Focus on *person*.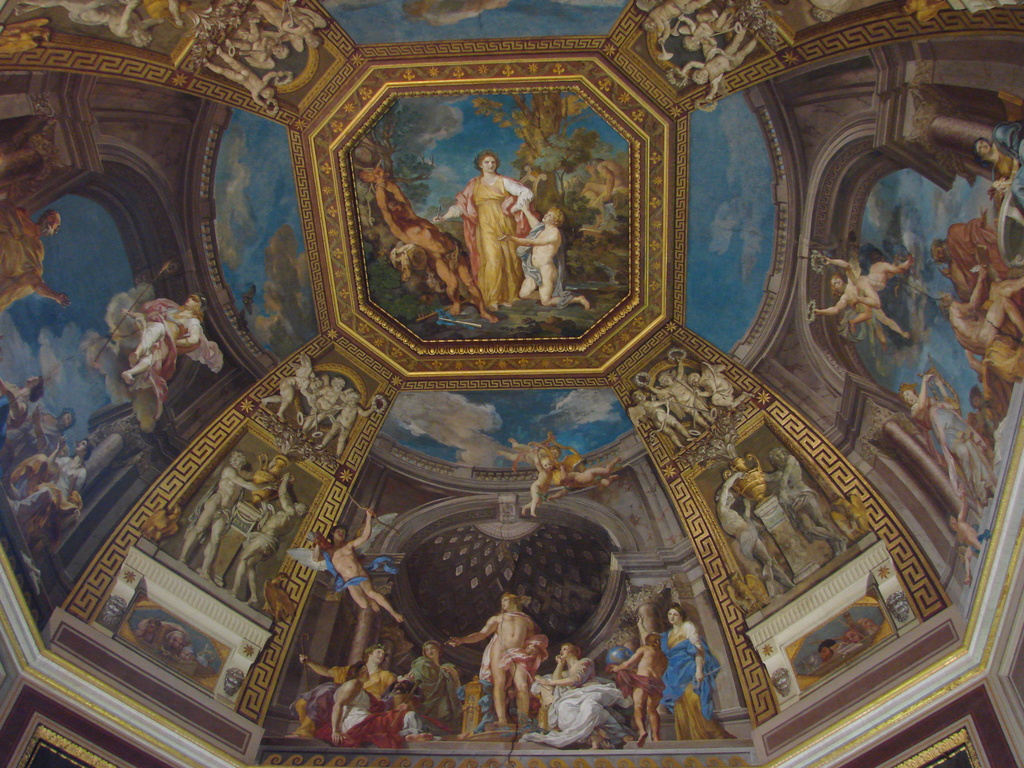
Focused at rect(805, 258, 913, 346).
